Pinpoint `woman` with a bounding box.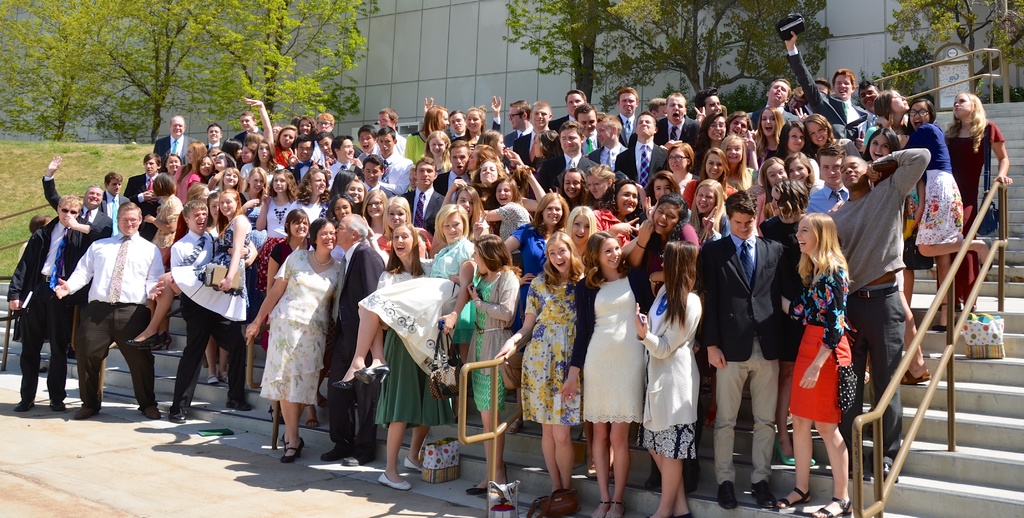
371:218:450:496.
